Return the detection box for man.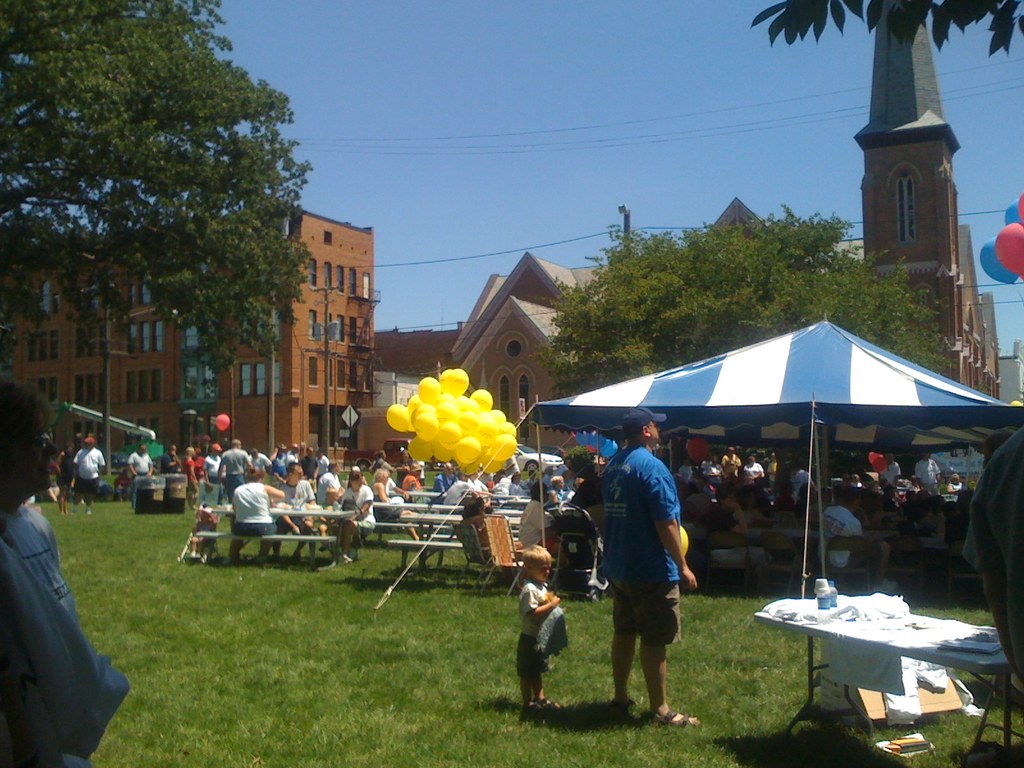
crop(189, 458, 205, 485).
